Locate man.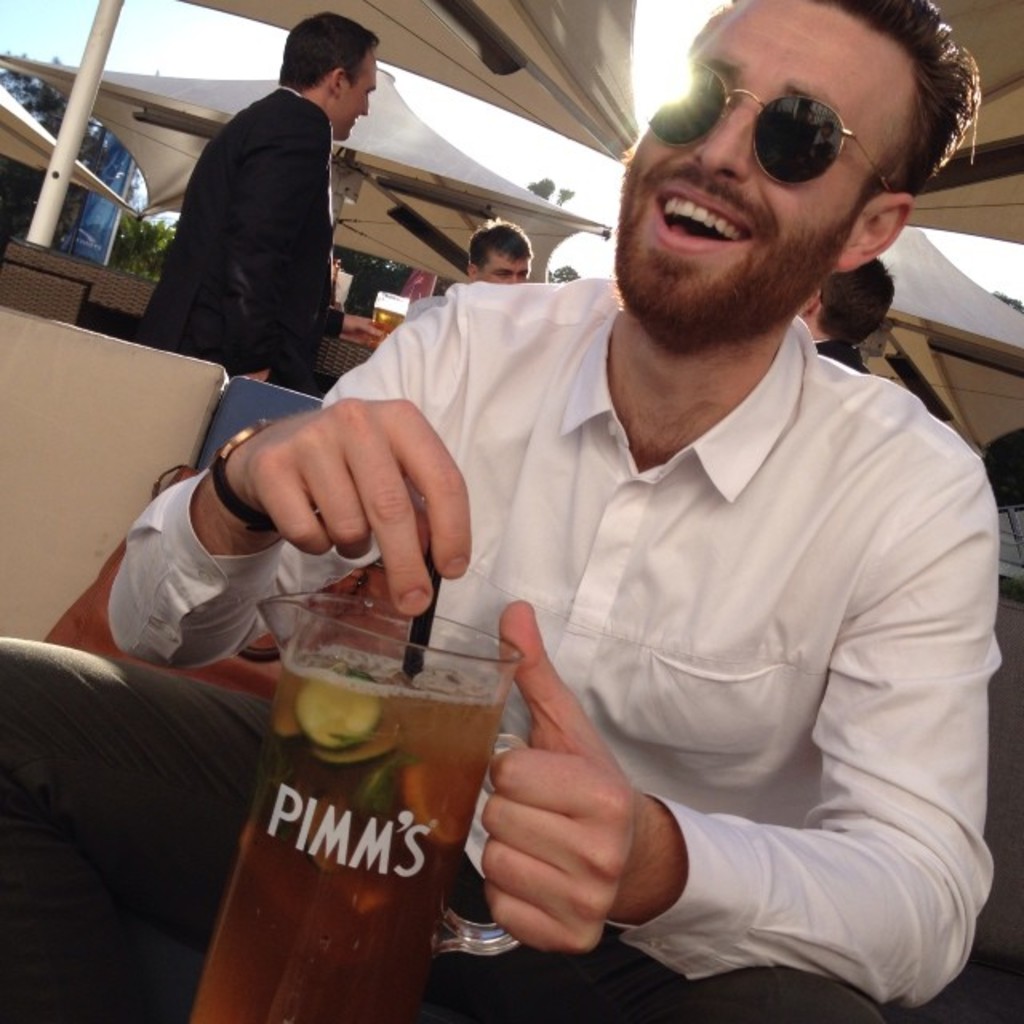
Bounding box: detection(136, 5, 347, 418).
